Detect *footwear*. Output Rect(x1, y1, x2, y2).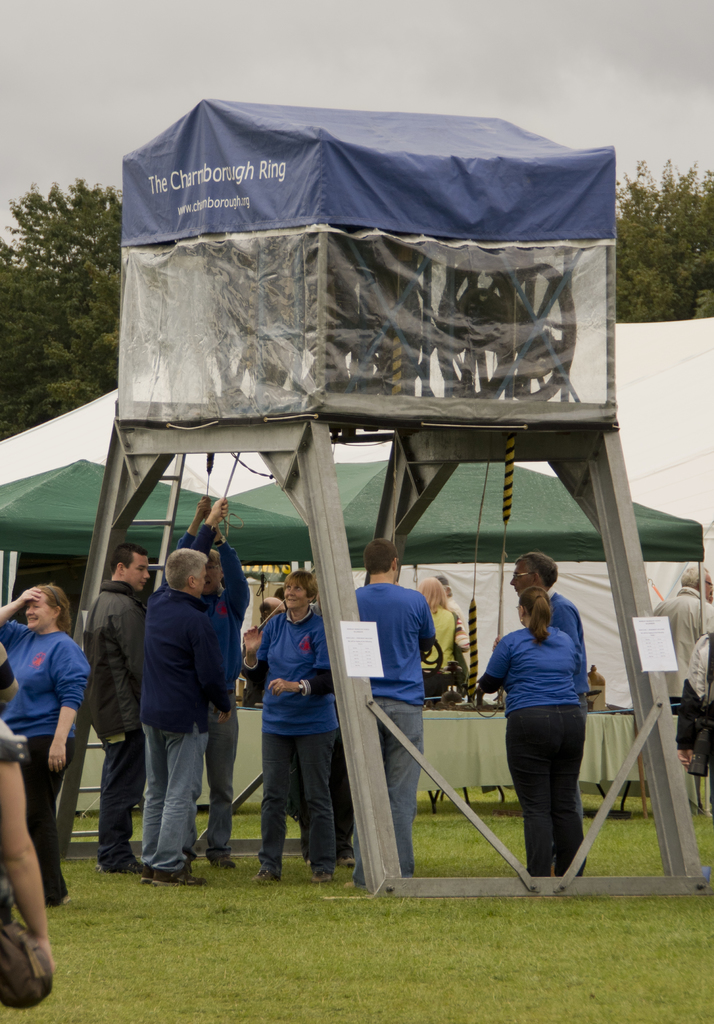
Rect(110, 848, 146, 872).
